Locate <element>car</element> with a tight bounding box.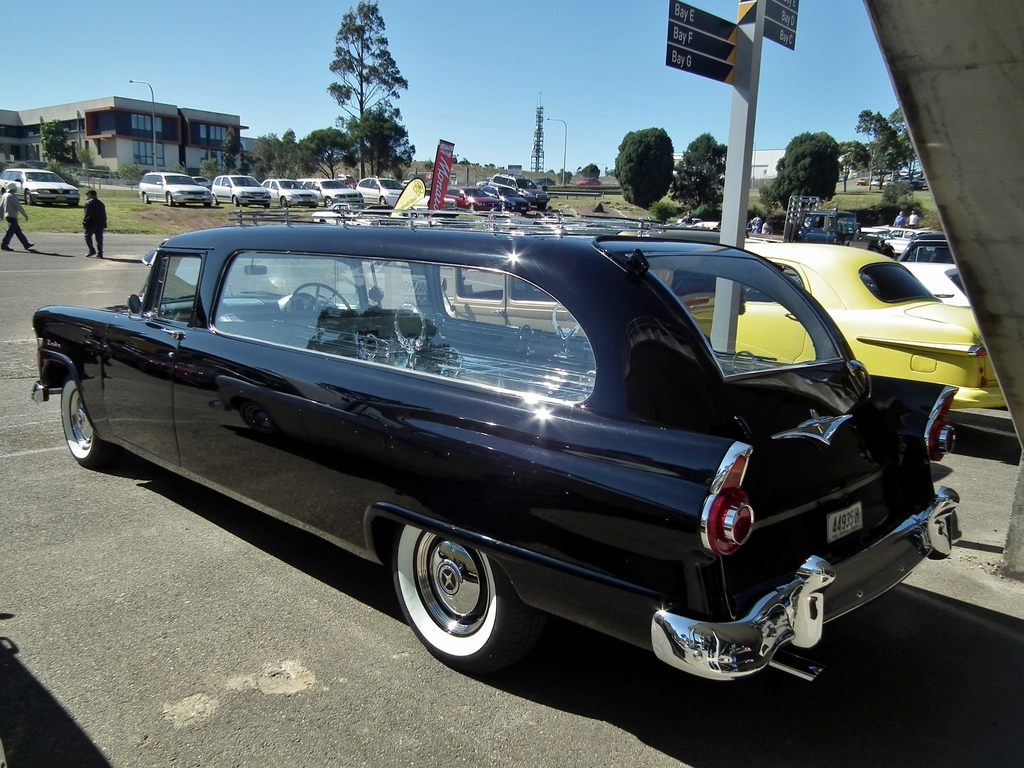
Rect(40, 210, 990, 696).
